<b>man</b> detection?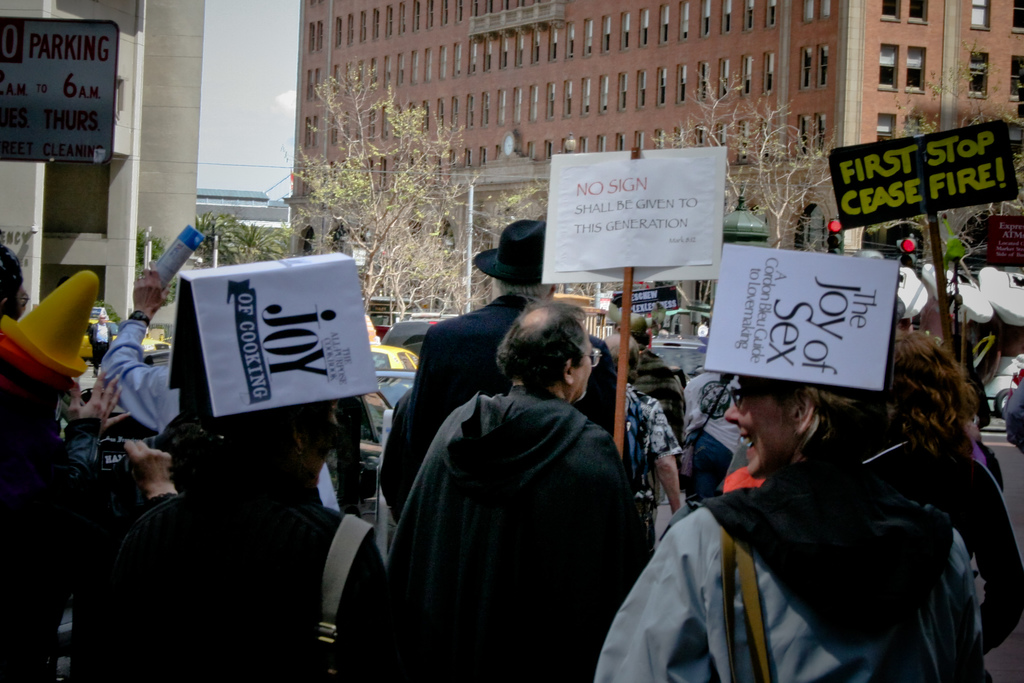
bbox=(404, 220, 633, 497)
